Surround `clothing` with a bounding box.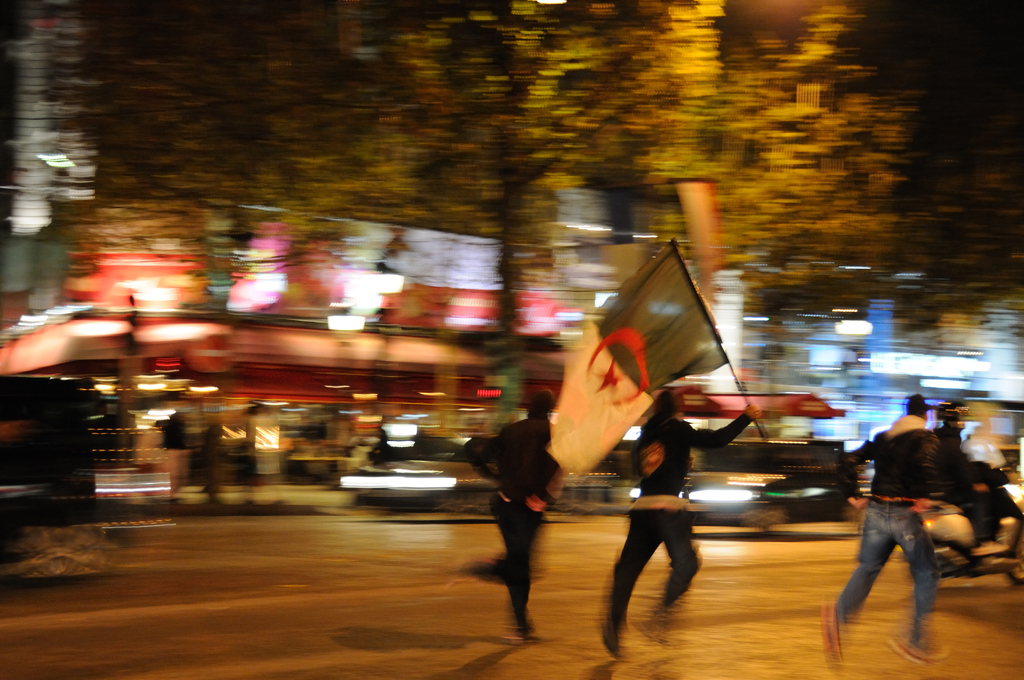
934:430:991:513.
